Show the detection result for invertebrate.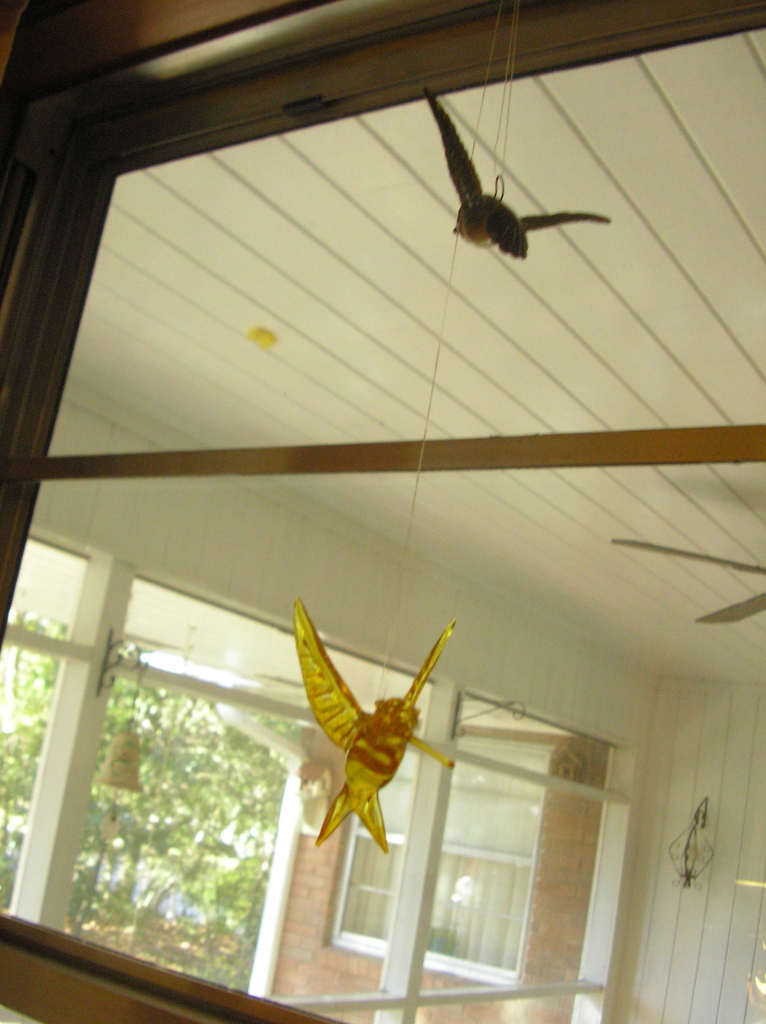
[293, 596, 465, 855].
